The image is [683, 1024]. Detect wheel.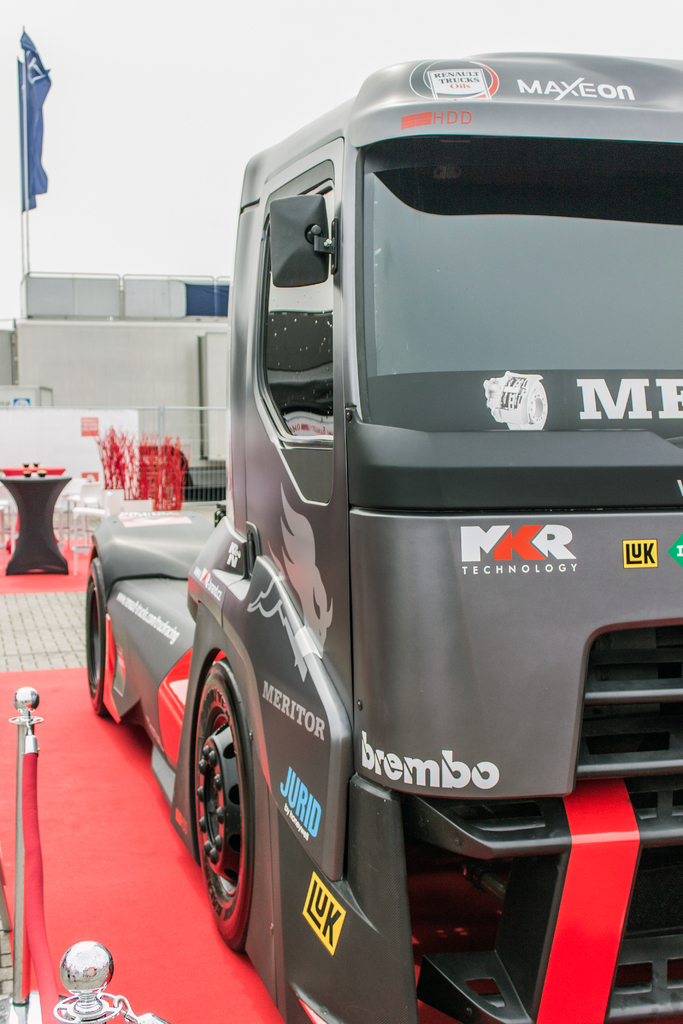
Detection: bbox=(85, 555, 108, 719).
